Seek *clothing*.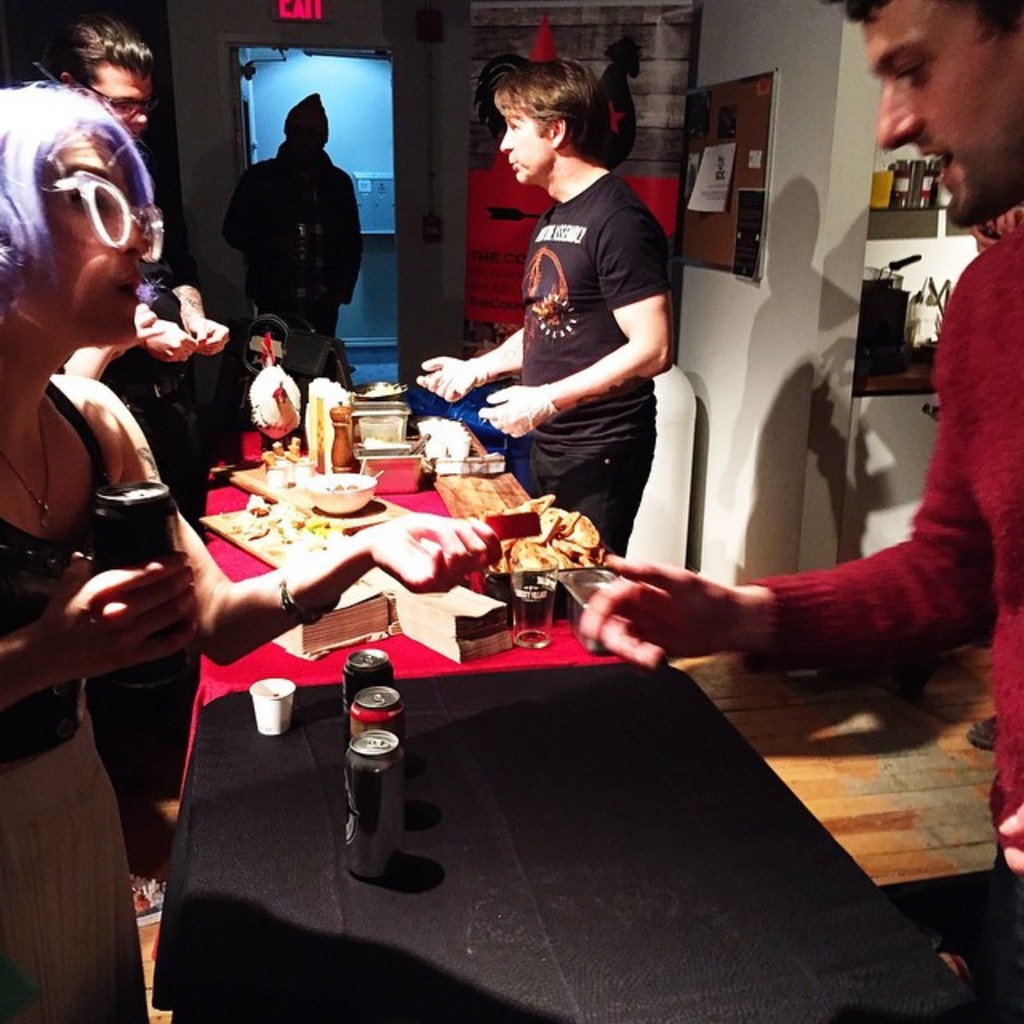
{"x1": 222, "y1": 154, "x2": 360, "y2": 358}.
